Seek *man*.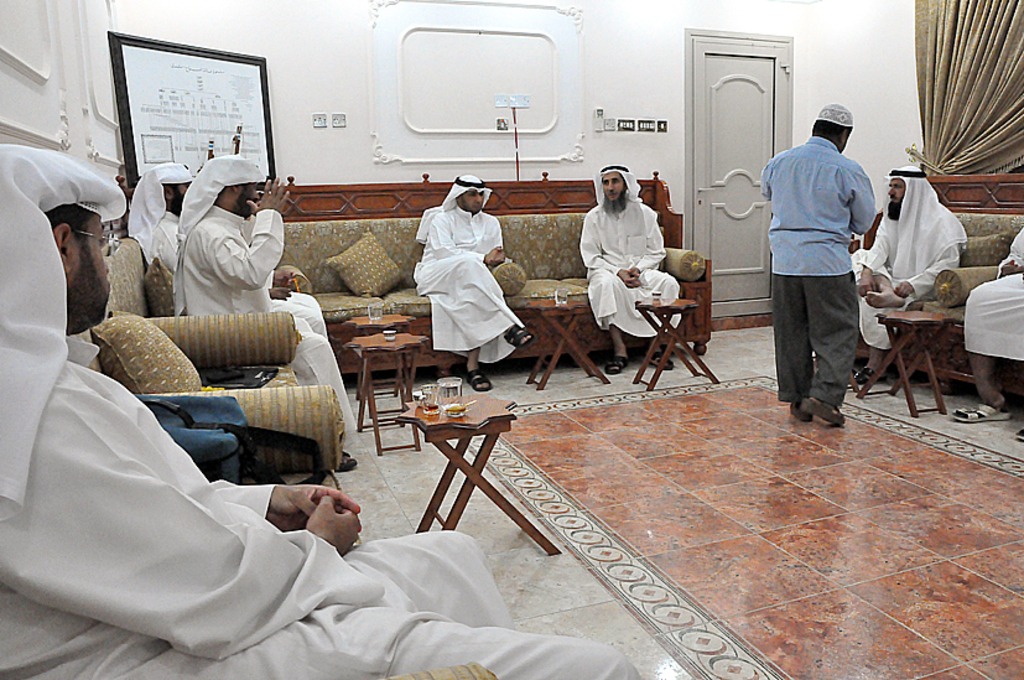
Rect(578, 163, 681, 377).
